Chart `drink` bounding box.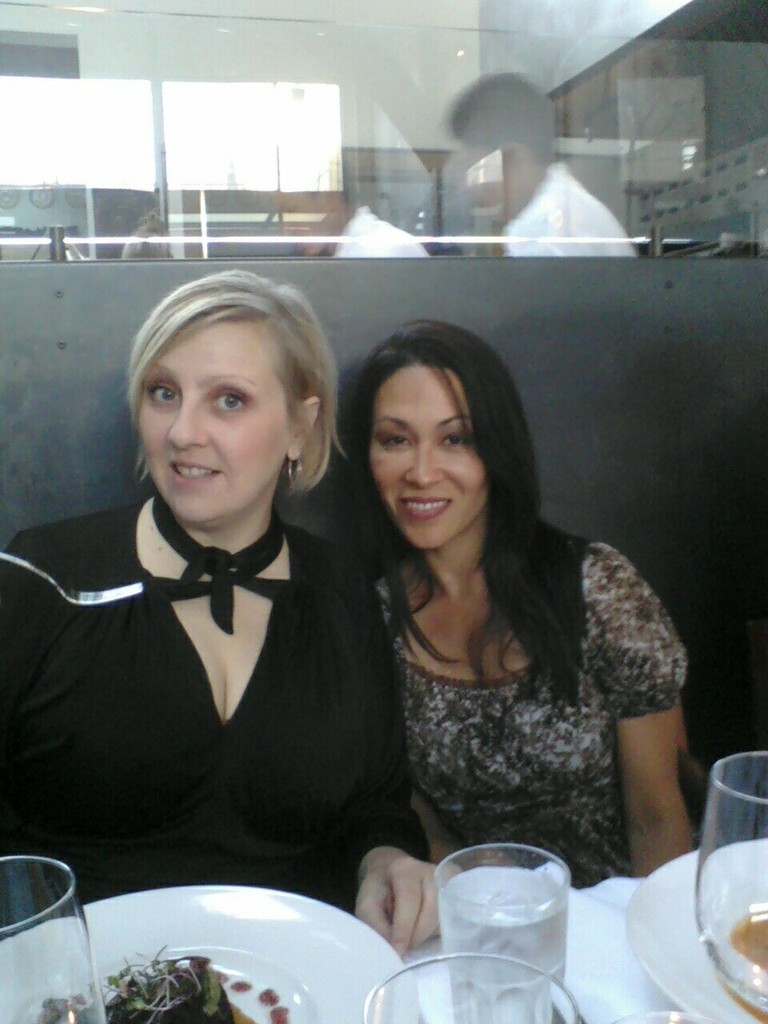
Charted: bbox=[435, 866, 572, 1023].
